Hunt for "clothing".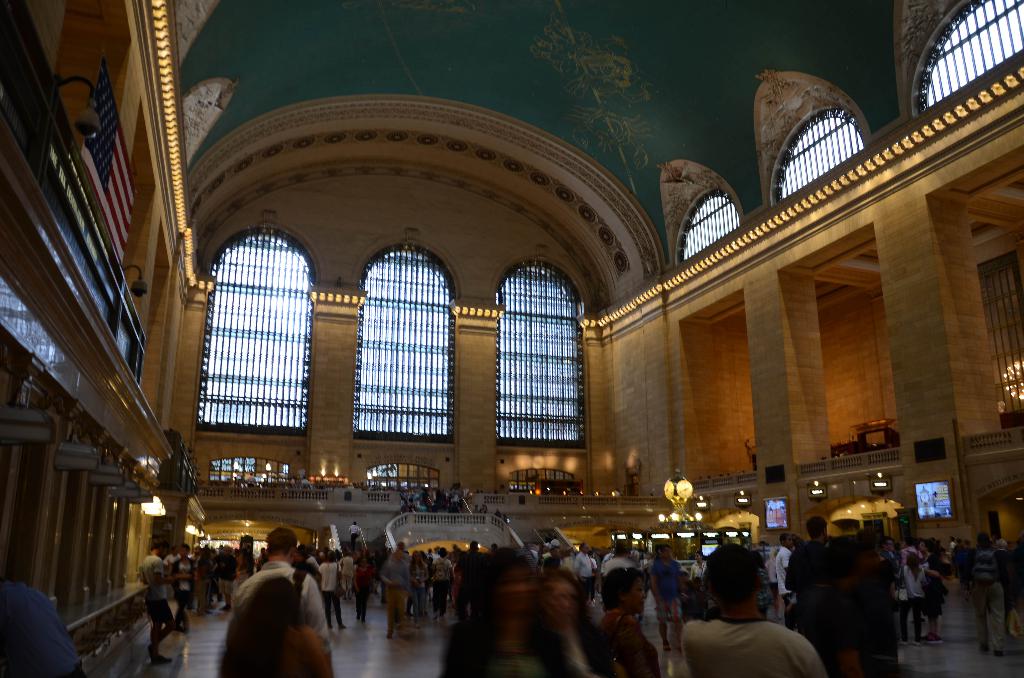
Hunted down at 687, 587, 796, 668.
